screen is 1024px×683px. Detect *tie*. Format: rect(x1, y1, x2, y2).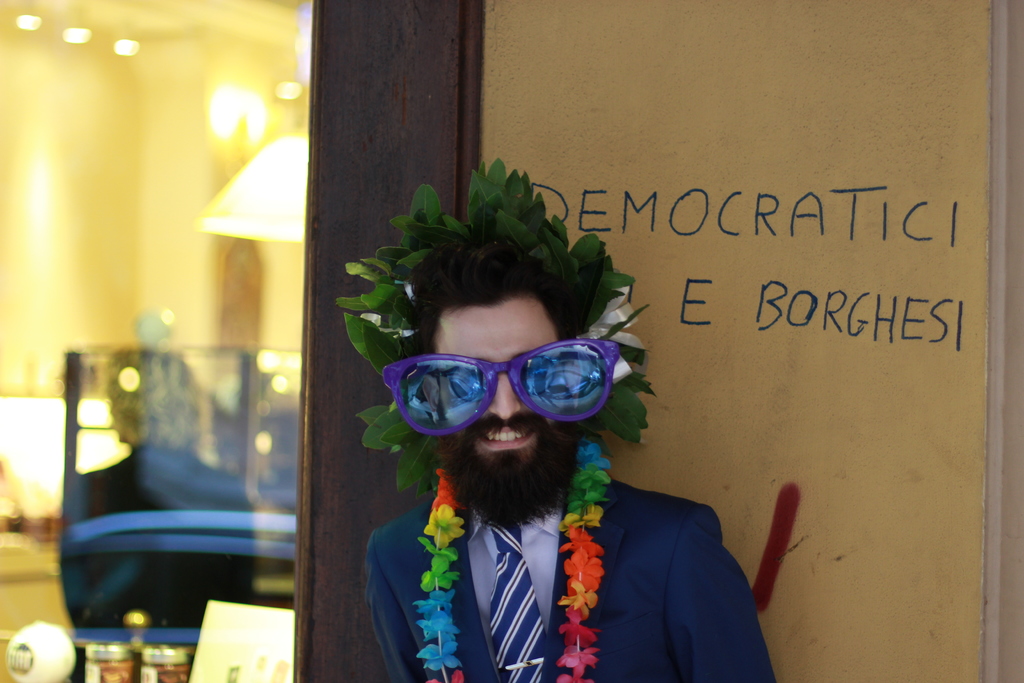
rect(484, 520, 550, 681).
